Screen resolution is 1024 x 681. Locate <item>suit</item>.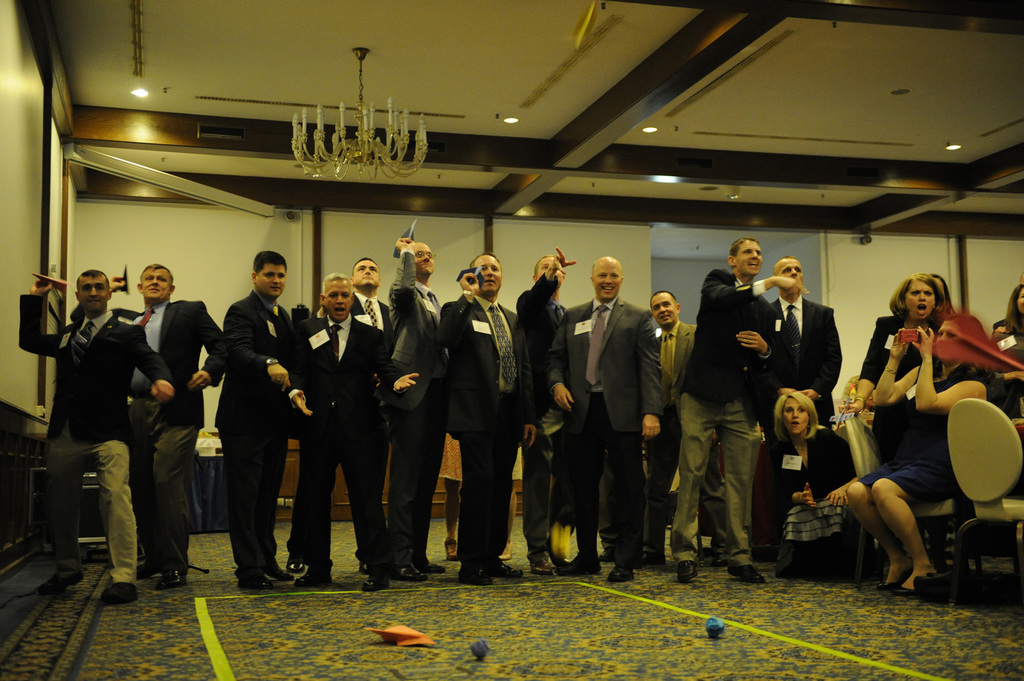
<region>674, 267, 784, 563</region>.
